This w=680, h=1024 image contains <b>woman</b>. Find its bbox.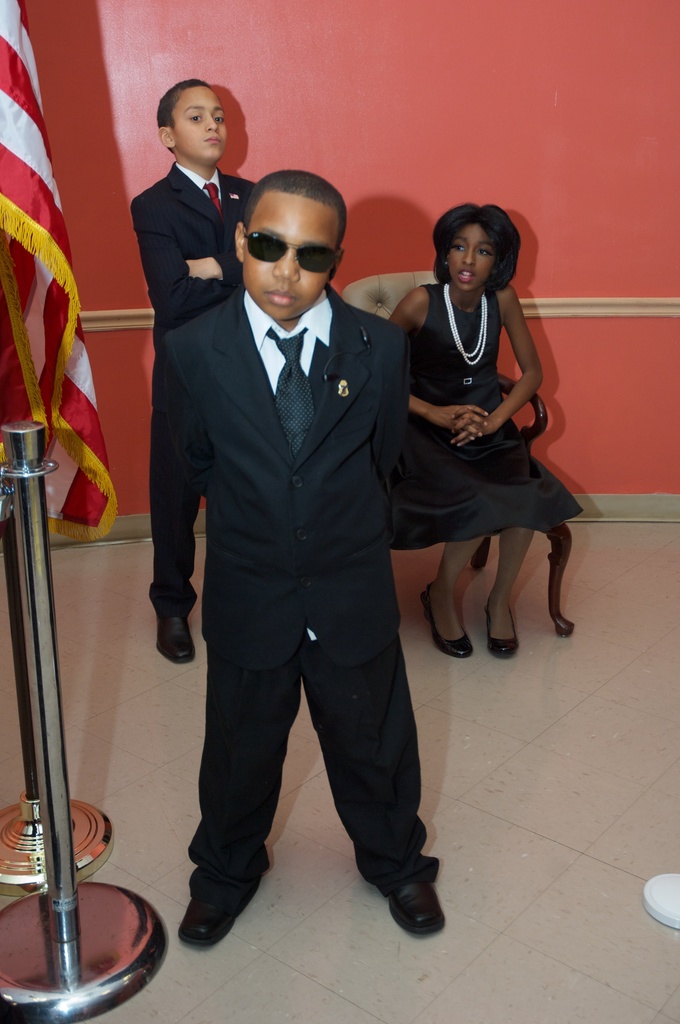
(left=384, top=198, right=561, bottom=689).
